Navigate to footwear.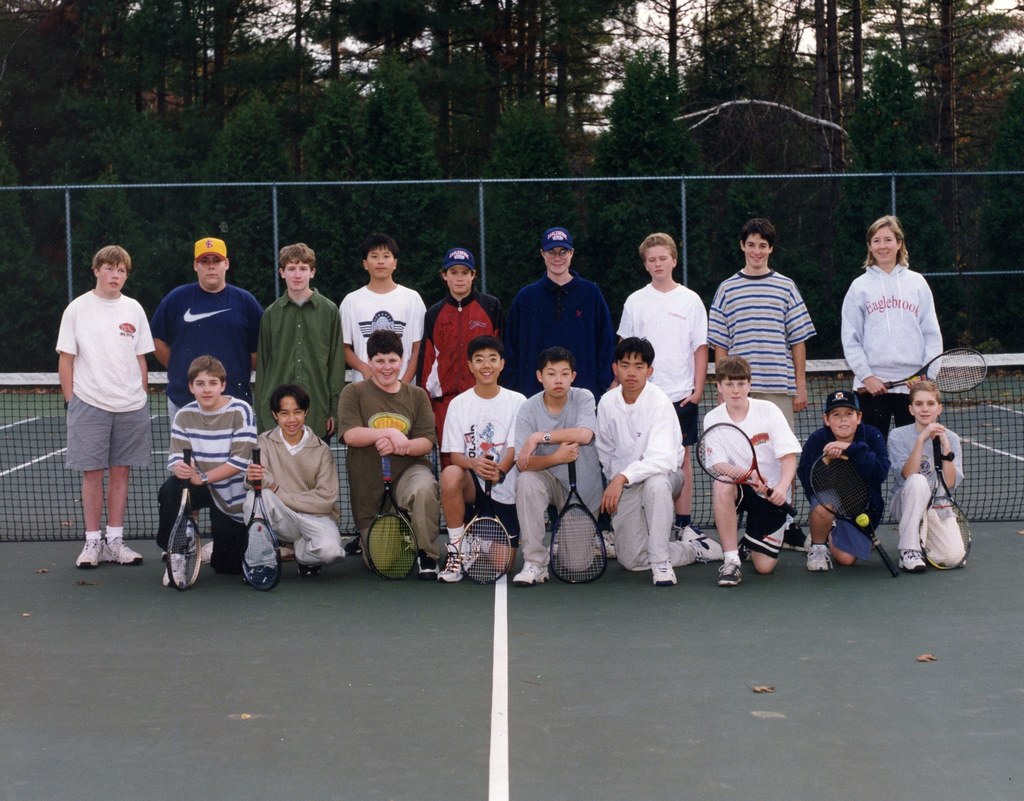
Navigation target: x1=804 y1=519 x2=837 y2=545.
